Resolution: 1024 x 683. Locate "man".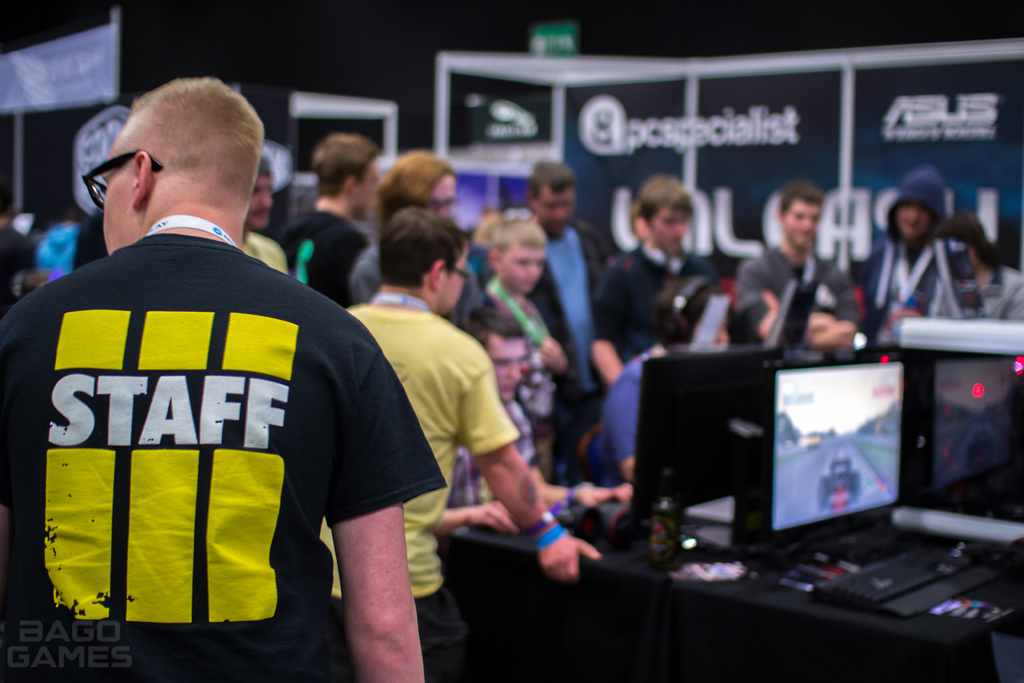
<region>852, 164, 991, 343</region>.
